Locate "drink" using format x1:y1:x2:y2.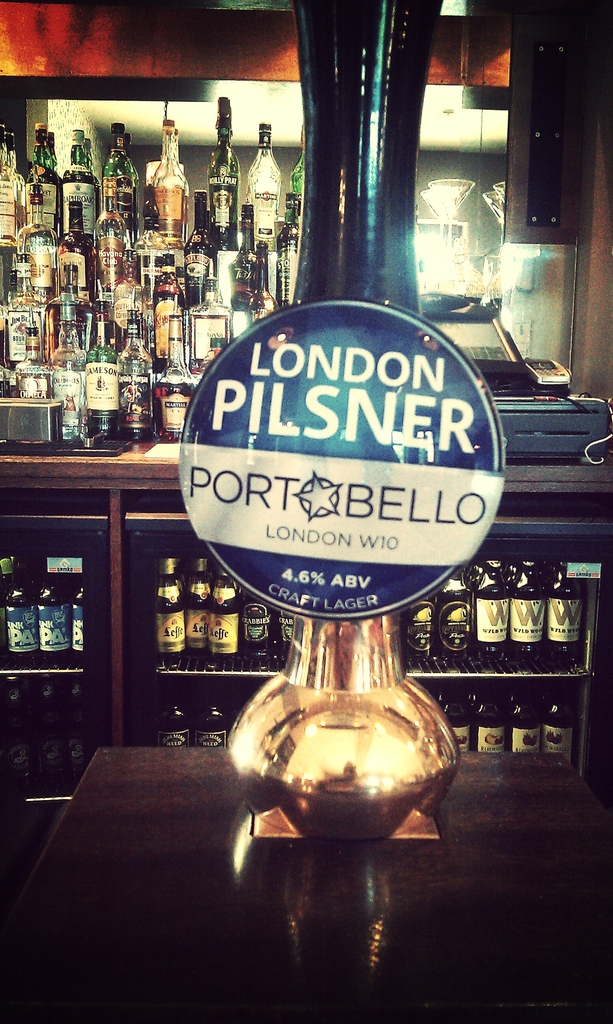
1:122:17:243.
